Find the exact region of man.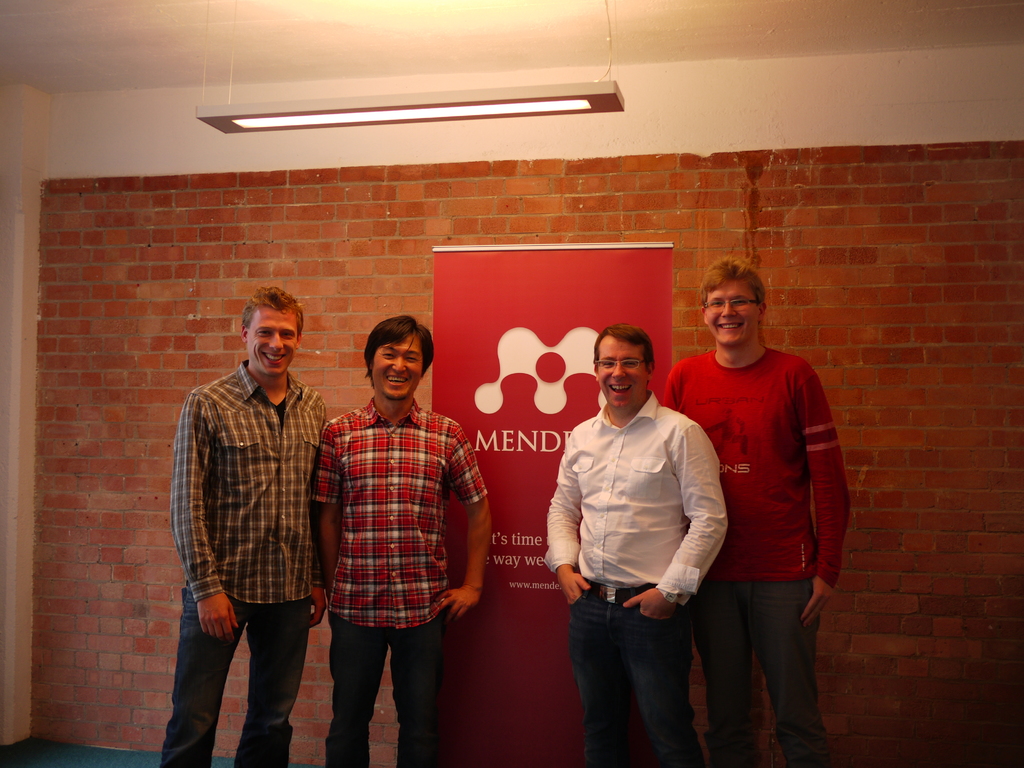
Exact region: [543, 323, 734, 767].
